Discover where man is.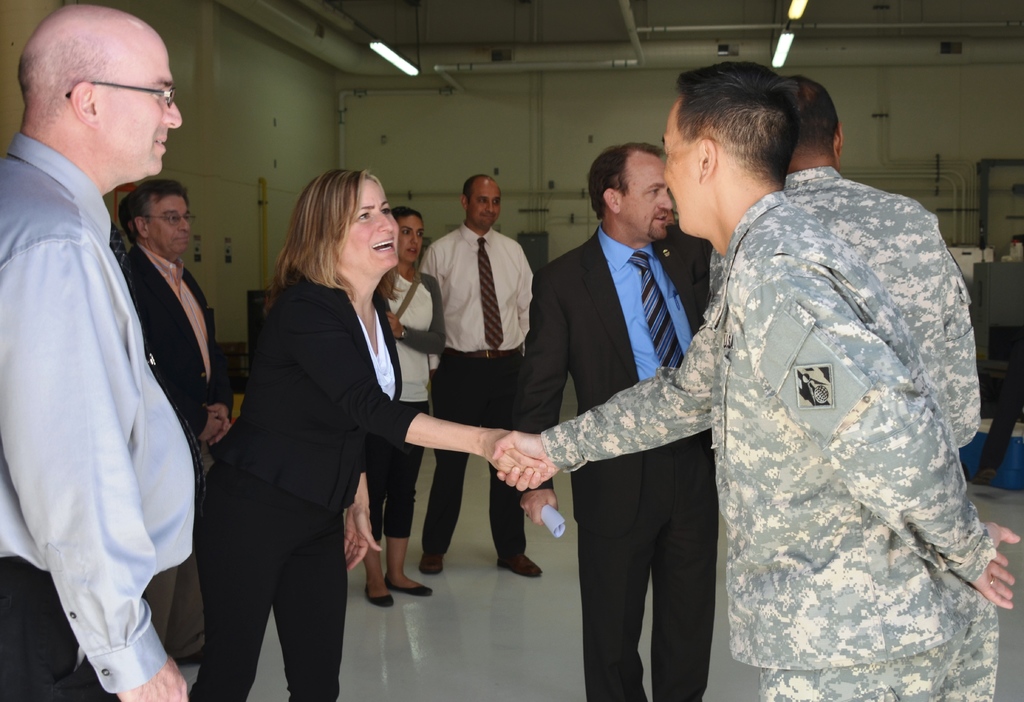
Discovered at l=413, t=173, r=542, b=581.
